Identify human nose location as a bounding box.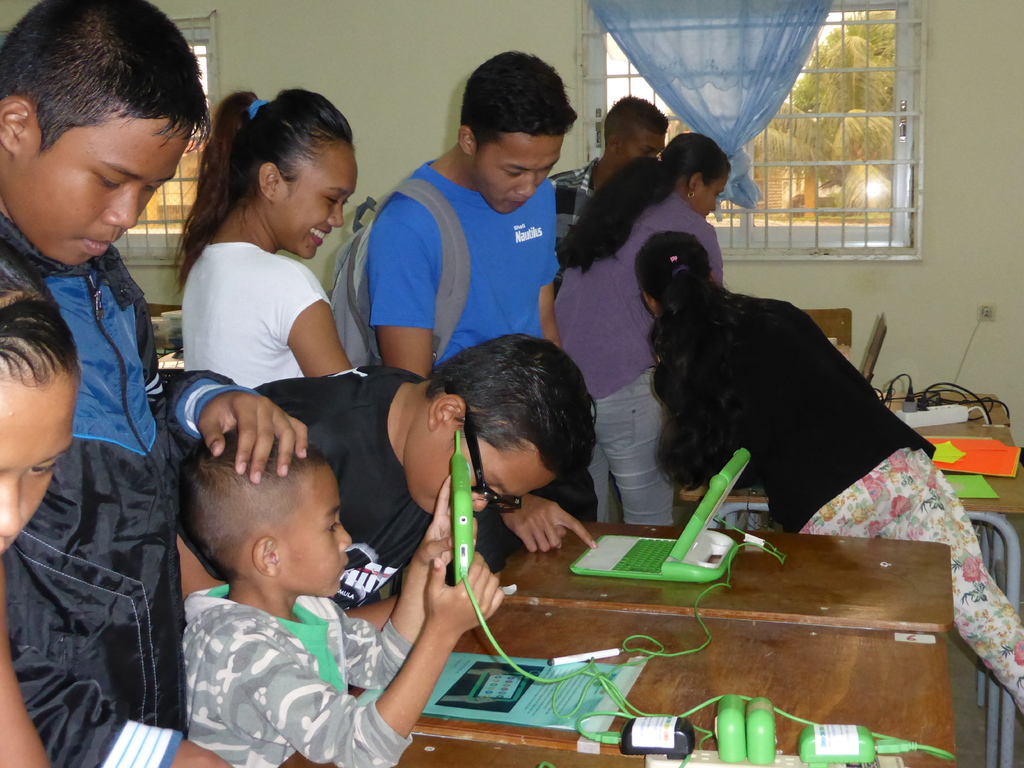
x1=470 y1=486 x2=495 y2=509.
